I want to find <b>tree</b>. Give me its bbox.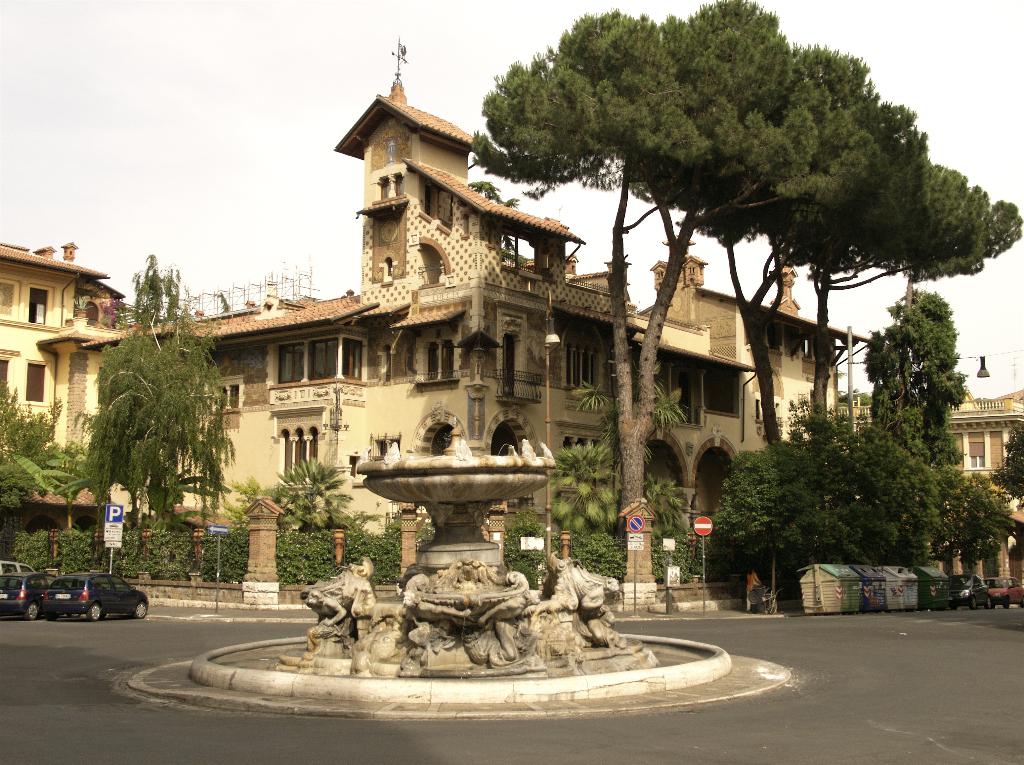
region(0, 363, 65, 514).
